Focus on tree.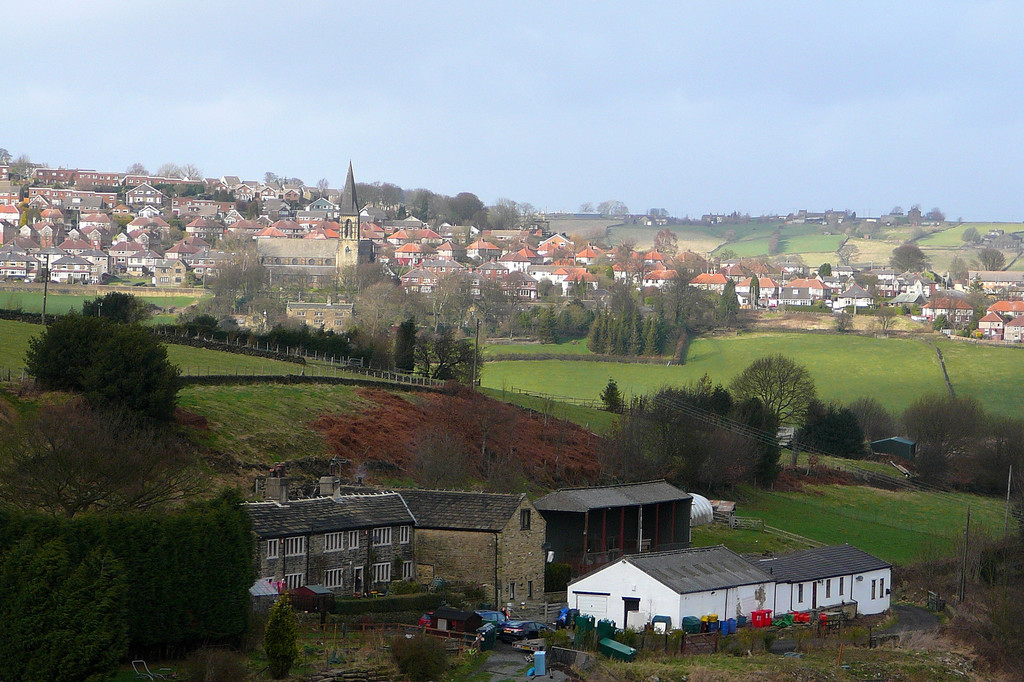
Focused at locate(26, 282, 182, 433).
